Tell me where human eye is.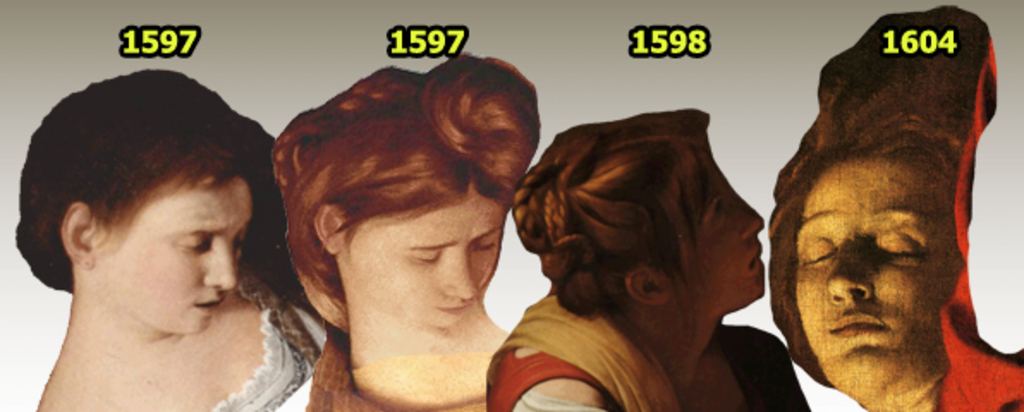
human eye is at locate(710, 199, 727, 223).
